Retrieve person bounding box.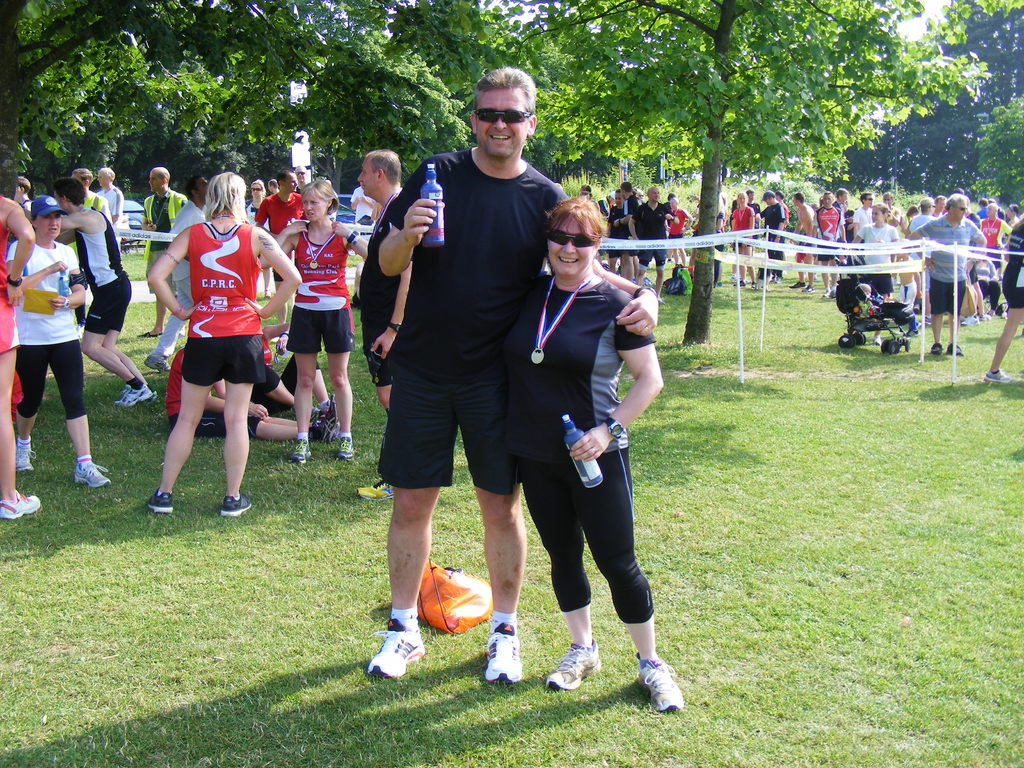
Bounding box: 13/155/102/510.
